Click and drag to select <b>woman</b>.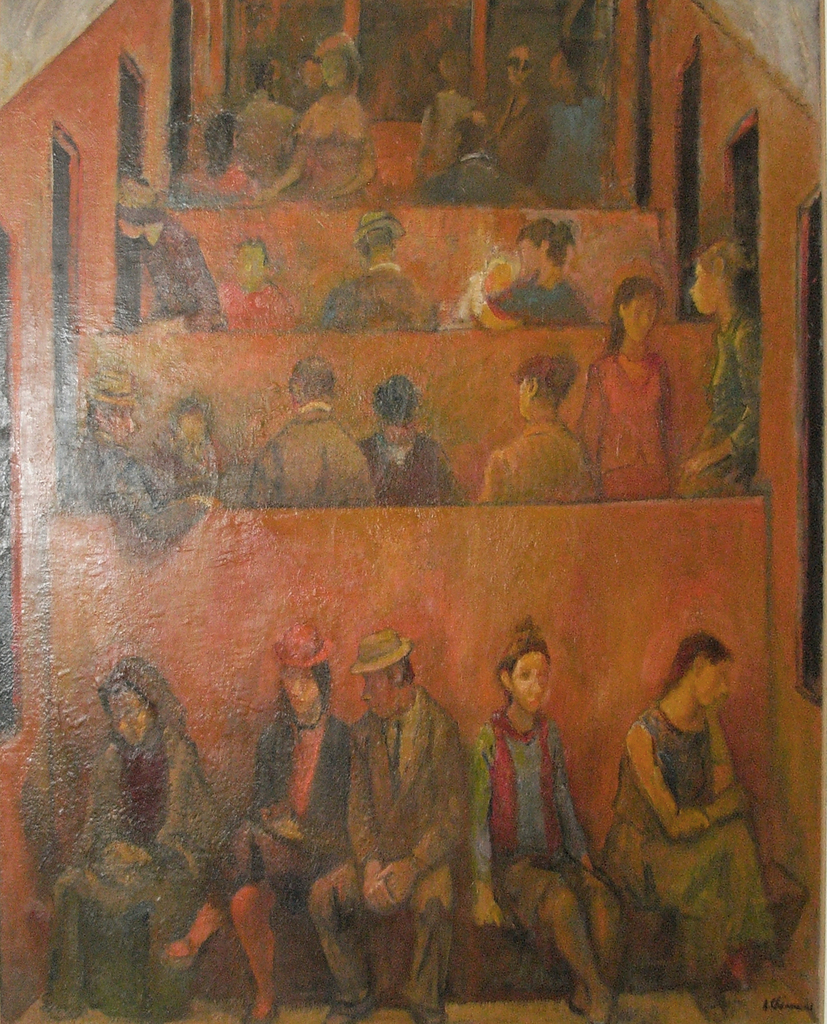
Selection: 257/33/425/211.
